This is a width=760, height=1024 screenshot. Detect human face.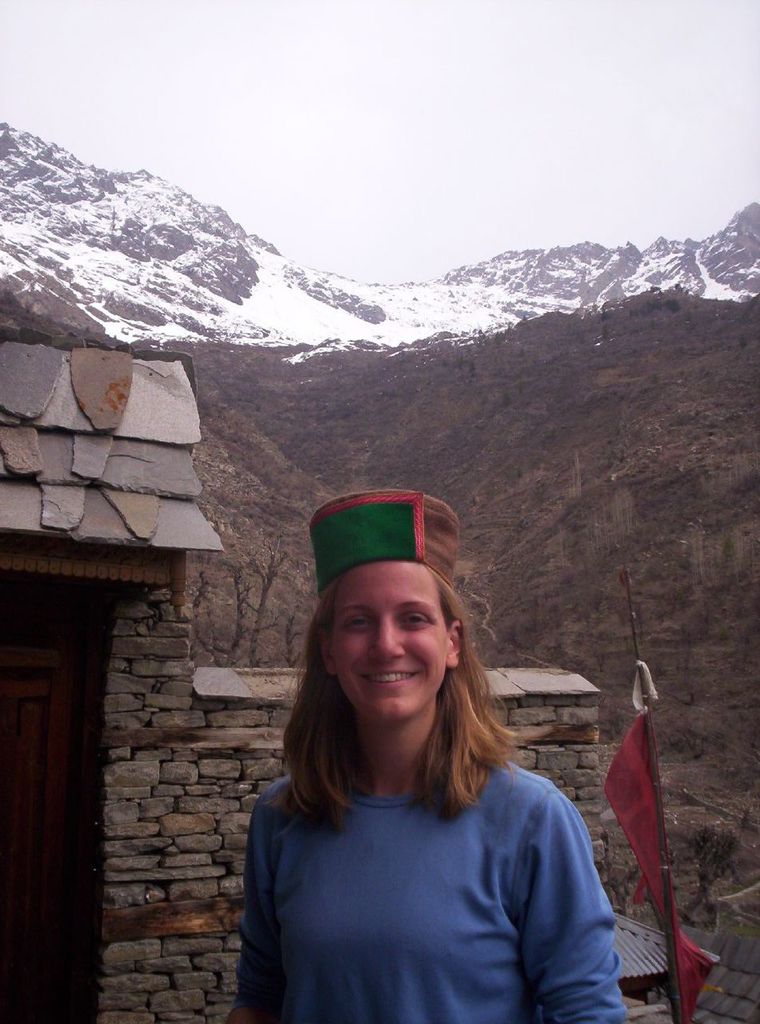
box(325, 559, 450, 721).
